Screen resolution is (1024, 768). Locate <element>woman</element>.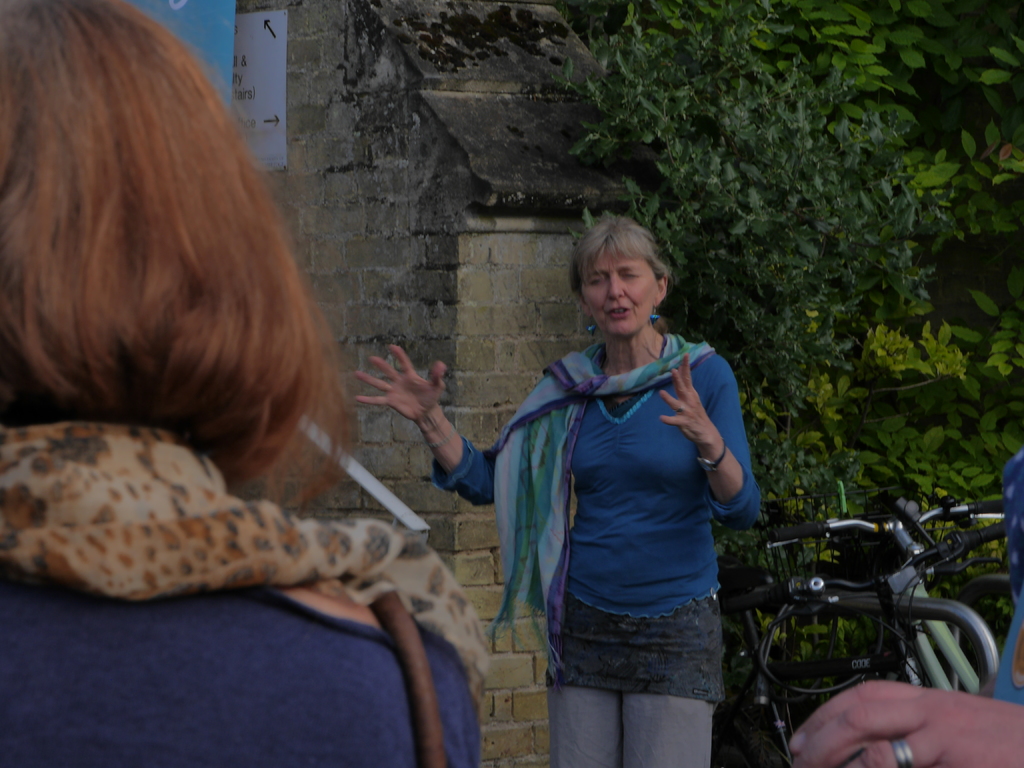
[0,0,490,767].
